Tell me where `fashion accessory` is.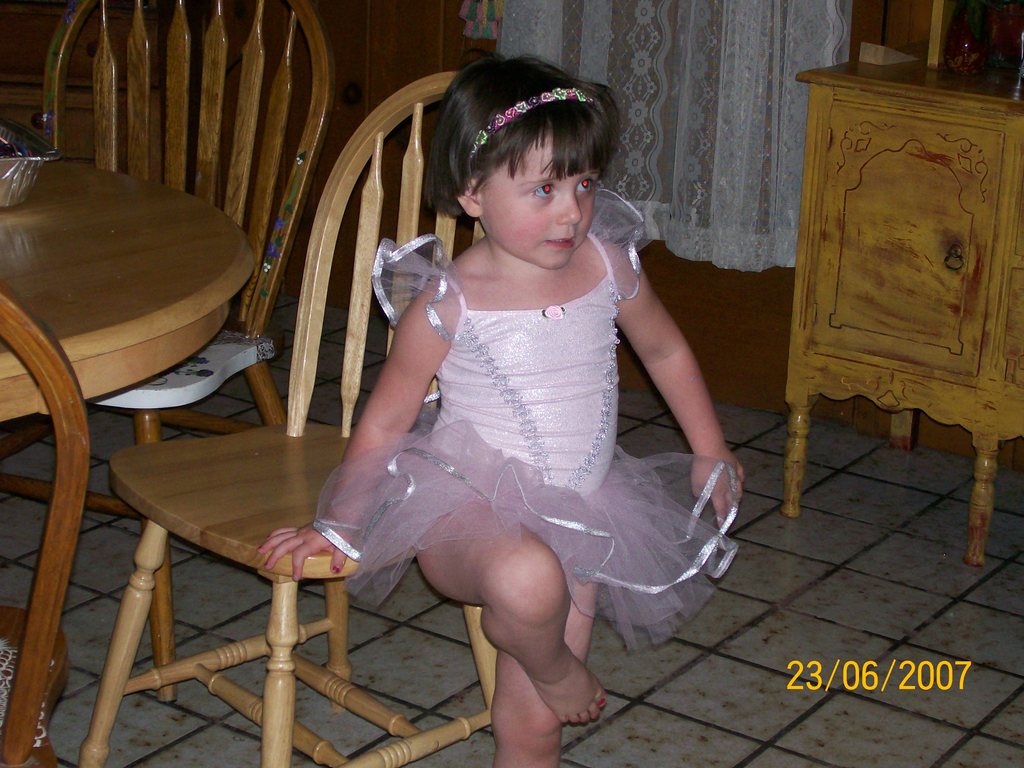
`fashion accessory` is at 467, 84, 607, 157.
